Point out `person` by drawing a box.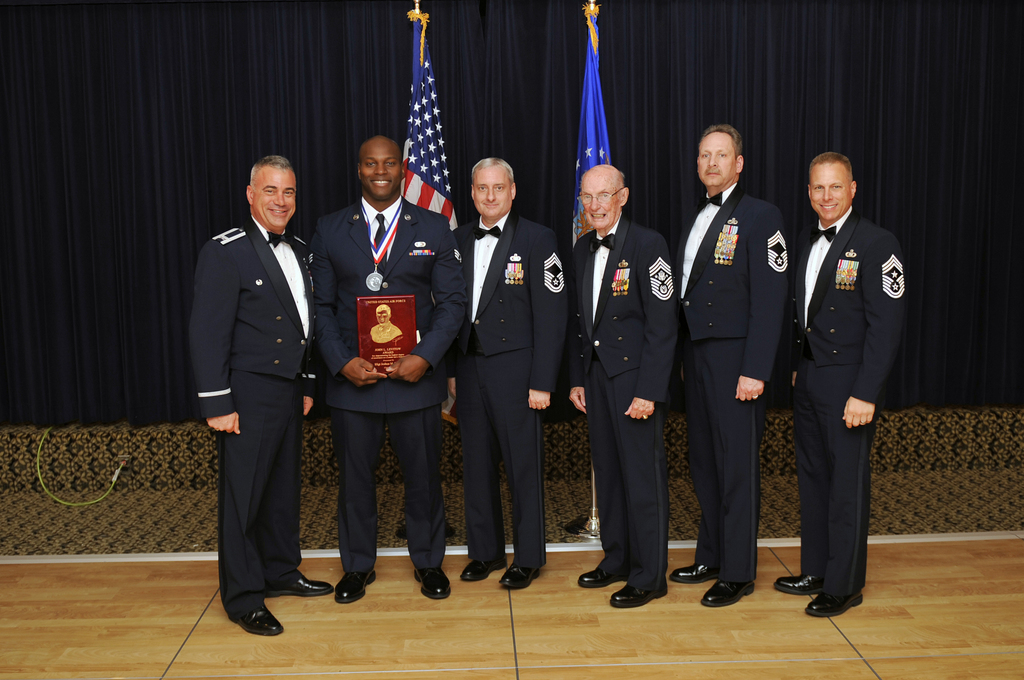
Rect(308, 134, 468, 603).
